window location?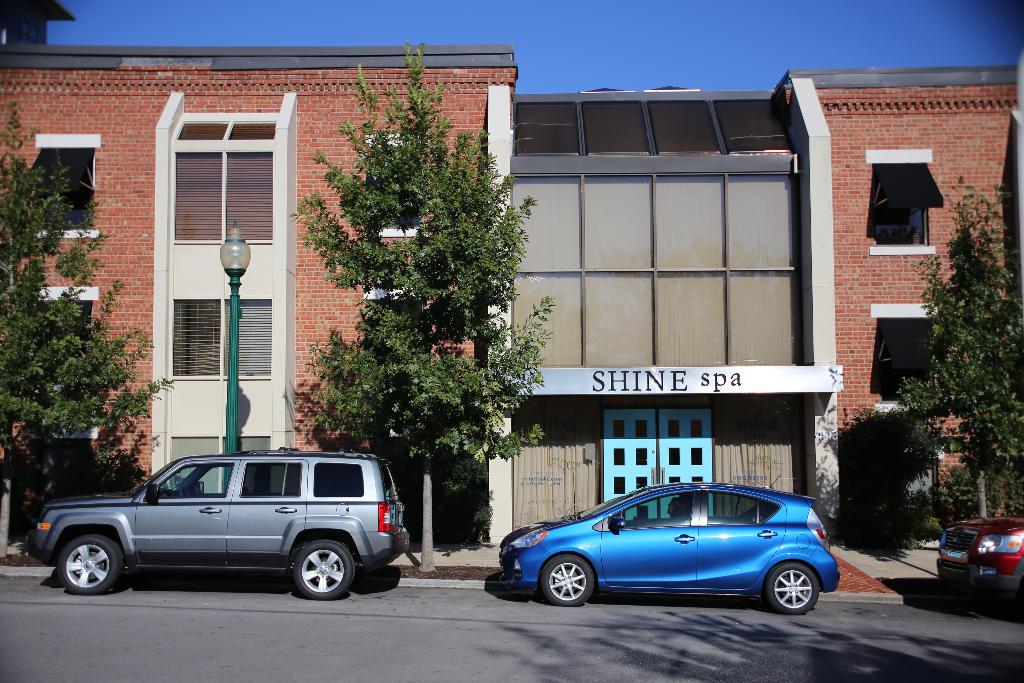
select_region(516, 102, 580, 154)
